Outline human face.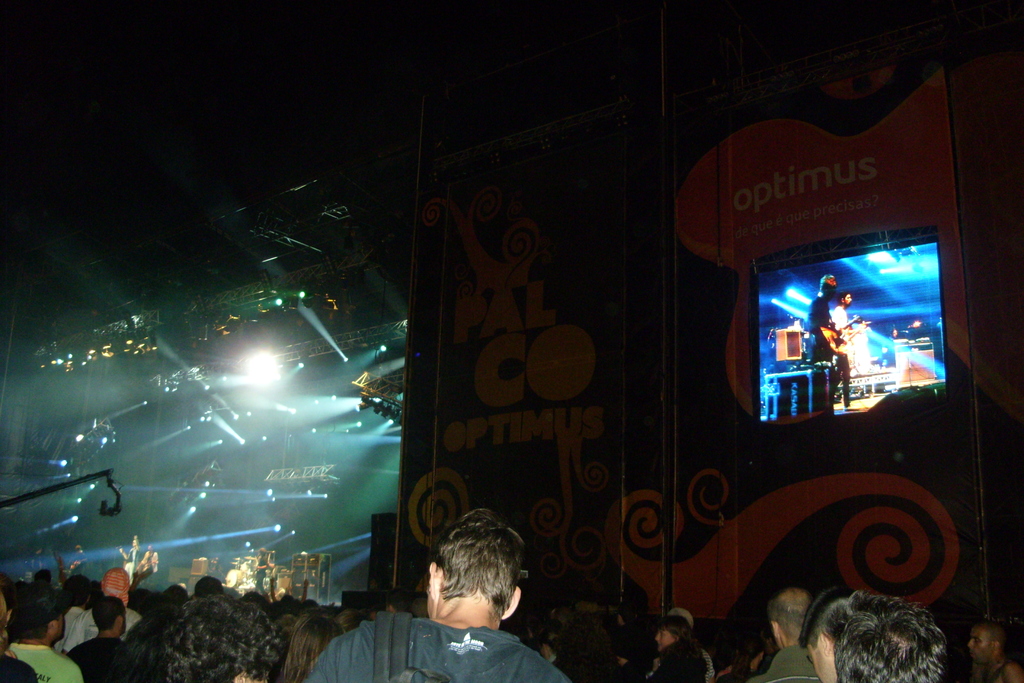
Outline: [left=970, top=627, right=994, bottom=664].
